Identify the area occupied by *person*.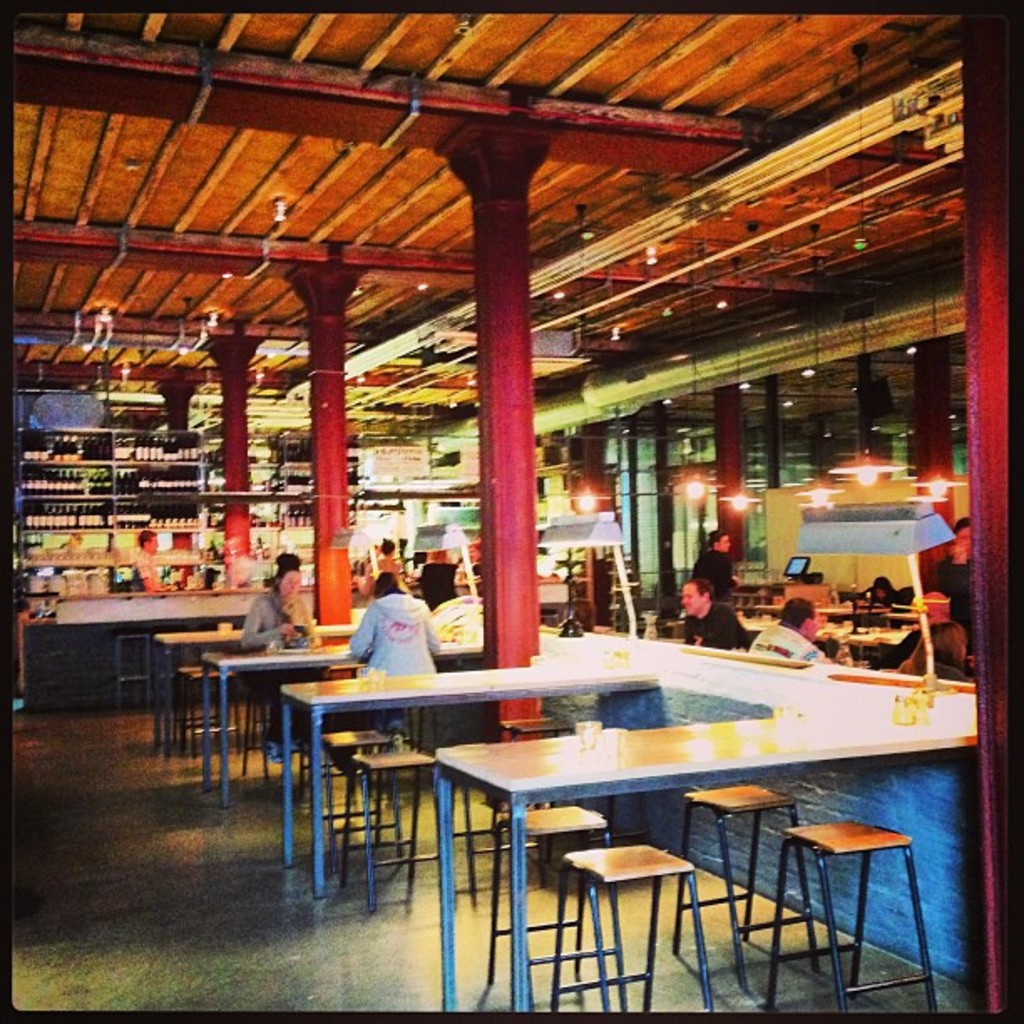
Area: bbox=(125, 529, 179, 597).
